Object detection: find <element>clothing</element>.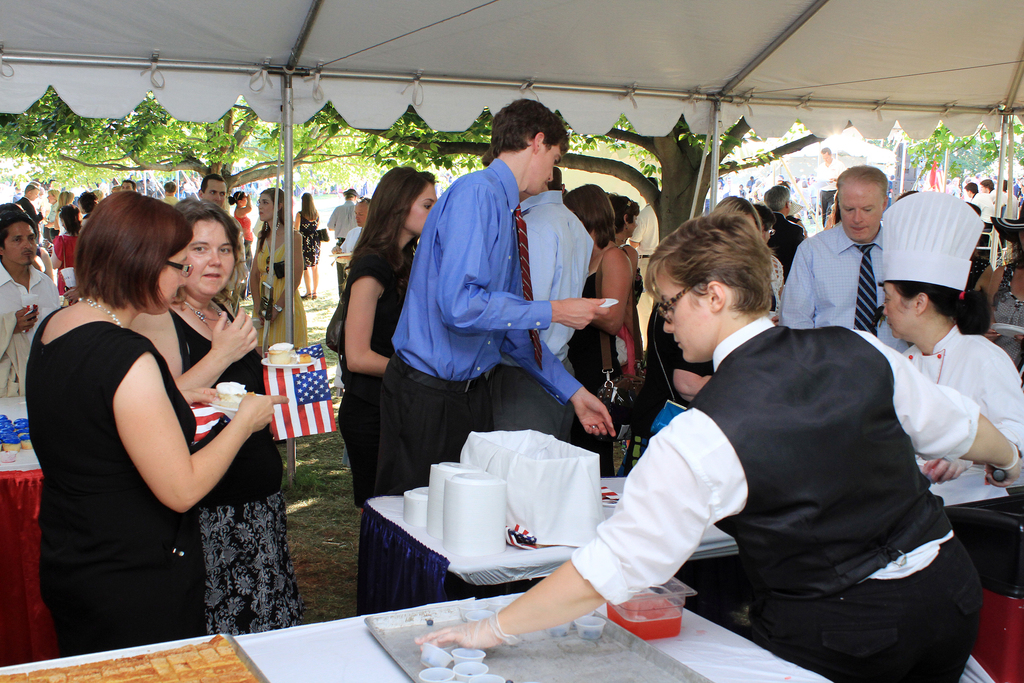
bbox=(899, 323, 1023, 508).
